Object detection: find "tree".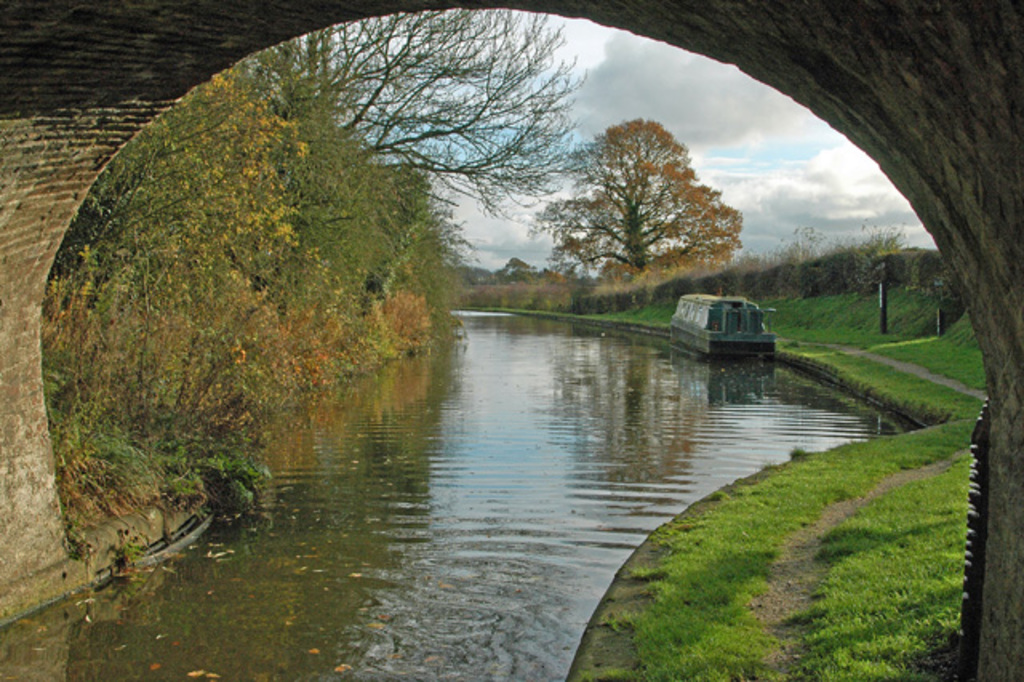
bbox=[187, 2, 597, 98].
